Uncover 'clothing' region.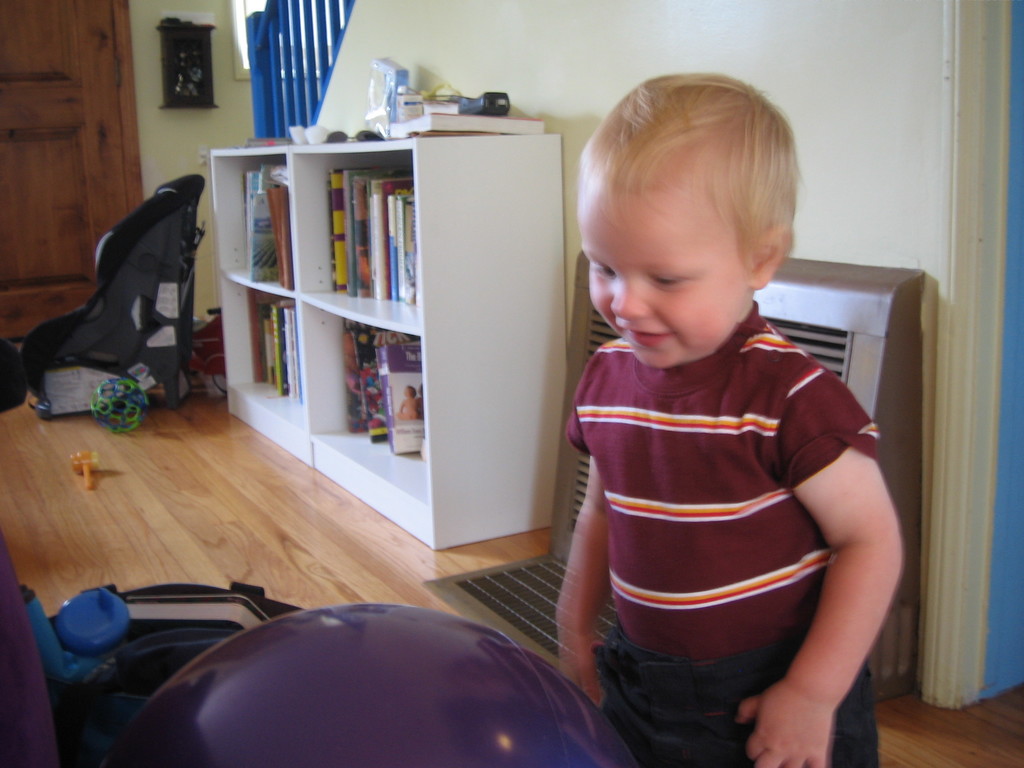
Uncovered: detection(571, 271, 887, 721).
